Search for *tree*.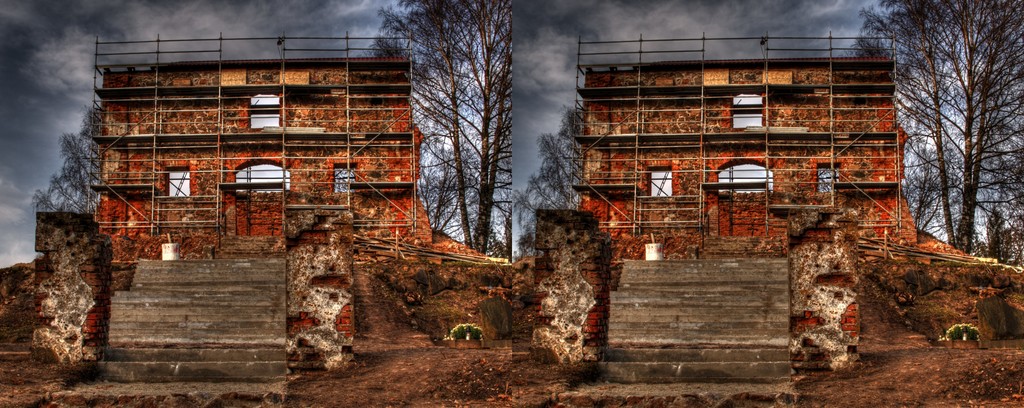
Found at left=884, top=2, right=969, bottom=249.
